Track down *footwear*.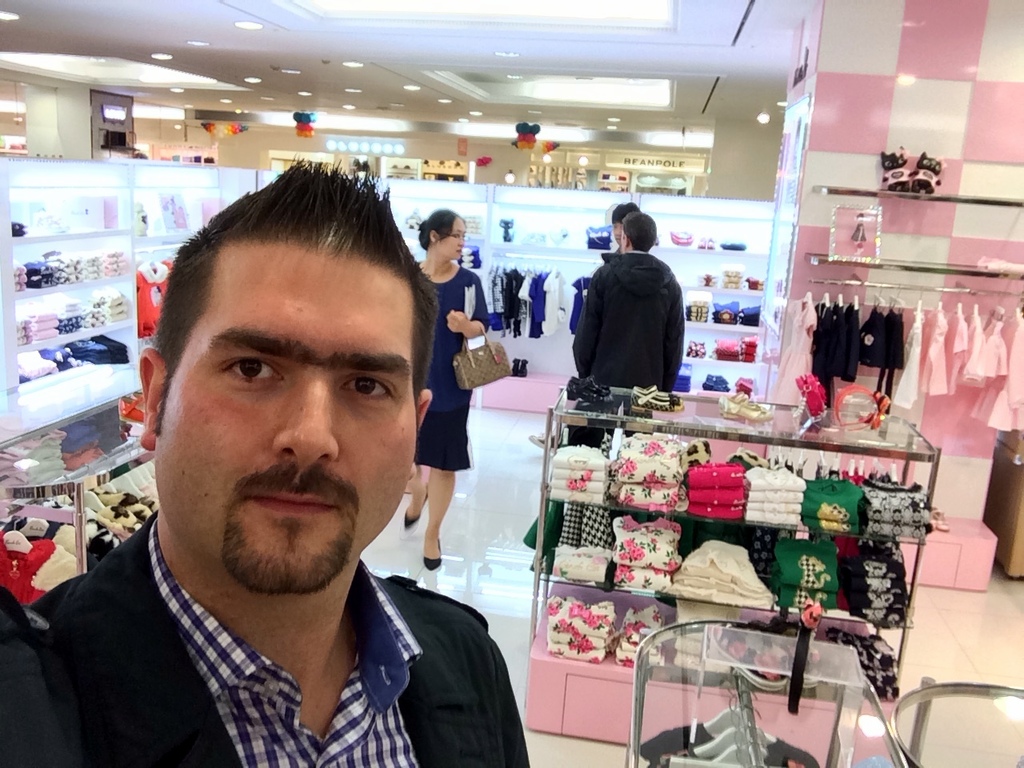
Tracked to Rect(402, 501, 418, 526).
